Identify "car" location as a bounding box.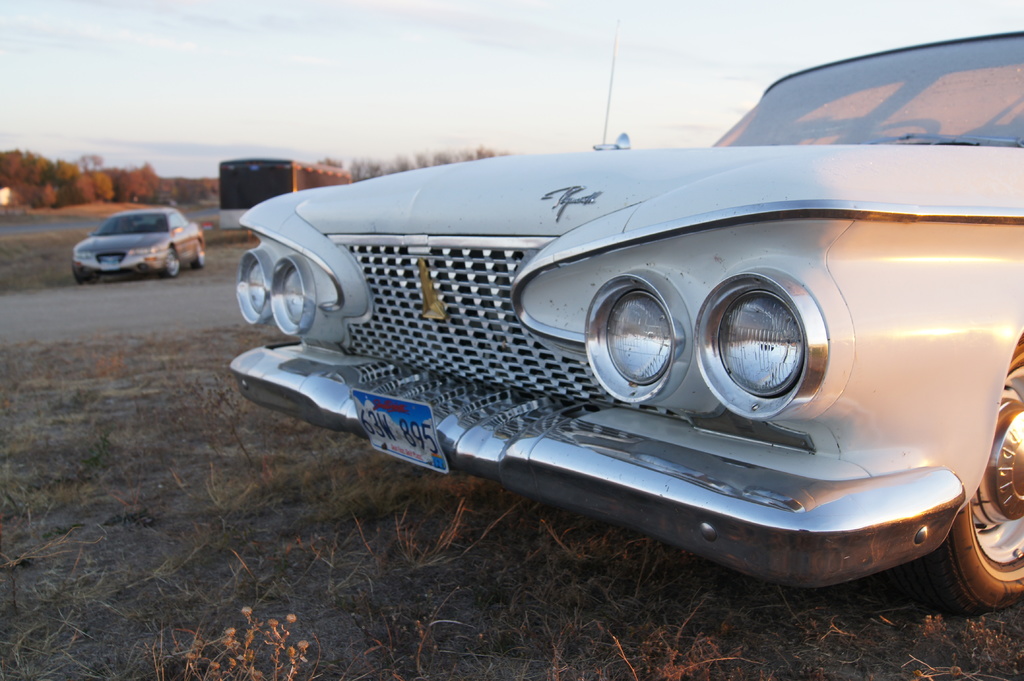
72, 209, 207, 277.
